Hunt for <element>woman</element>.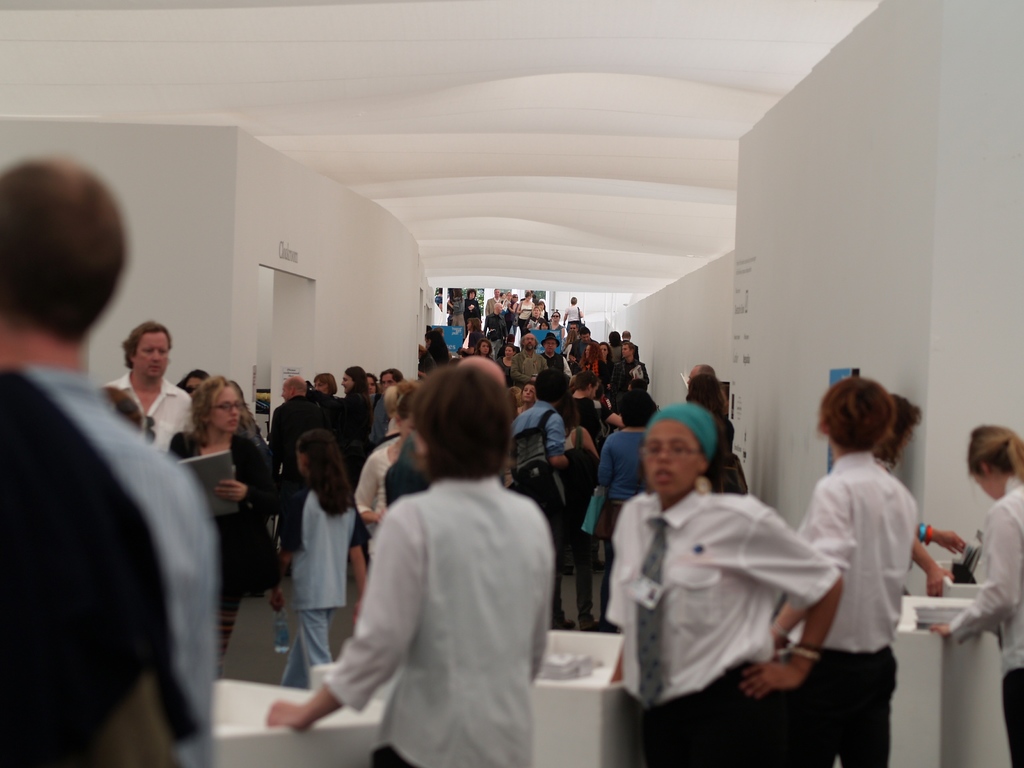
Hunted down at l=172, t=373, r=275, b=667.
